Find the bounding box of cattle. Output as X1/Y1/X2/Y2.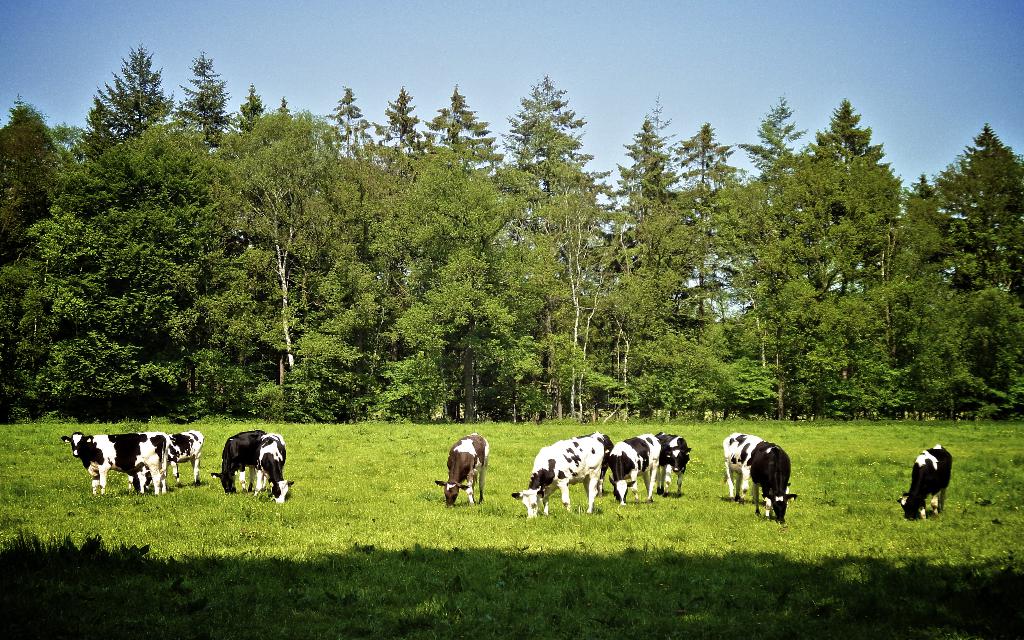
214/431/262/494.
